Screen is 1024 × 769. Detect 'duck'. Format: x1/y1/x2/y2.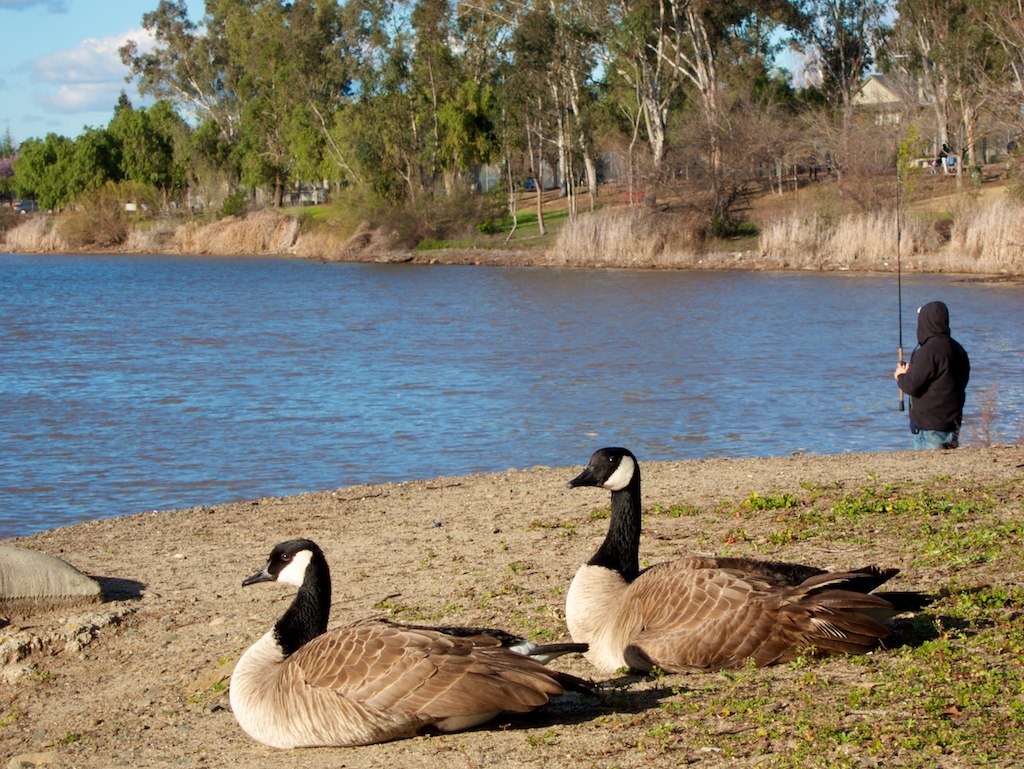
228/537/674/755.
